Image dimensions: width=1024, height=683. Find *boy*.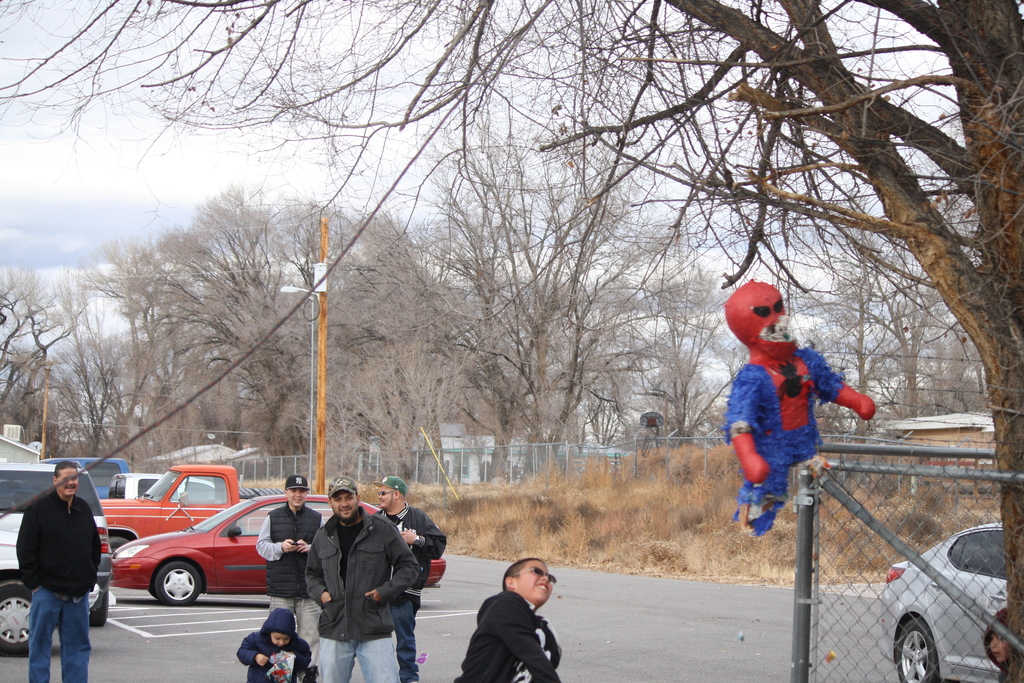
region(461, 554, 577, 675).
